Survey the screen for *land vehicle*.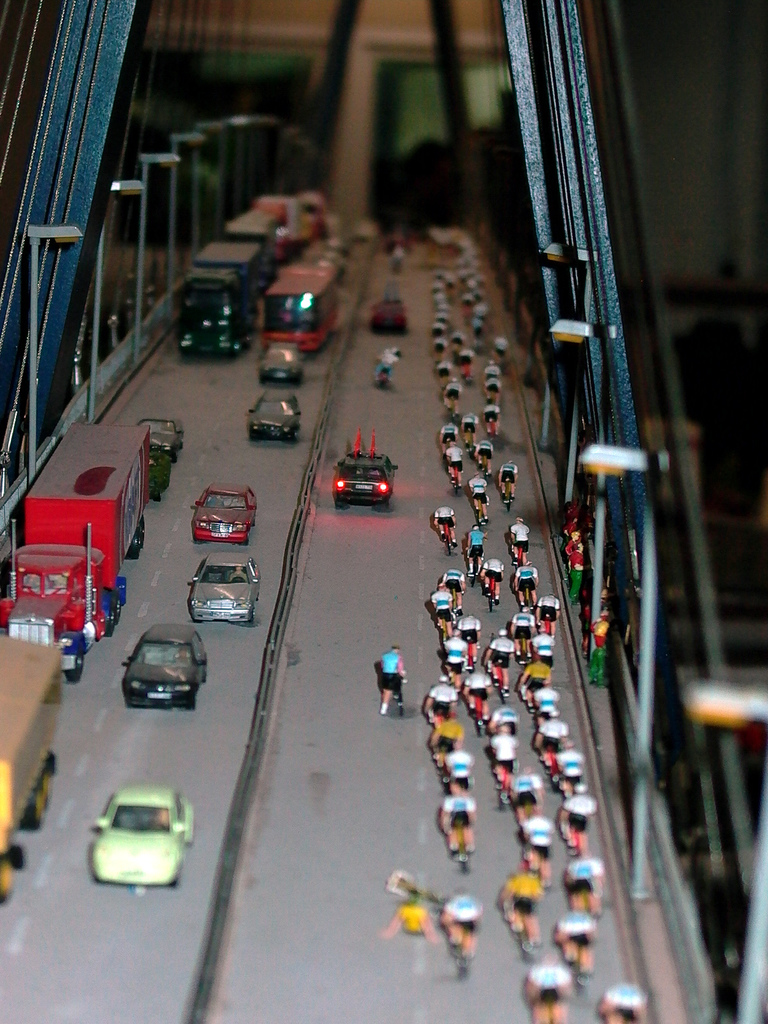
Survey found: region(256, 337, 308, 391).
